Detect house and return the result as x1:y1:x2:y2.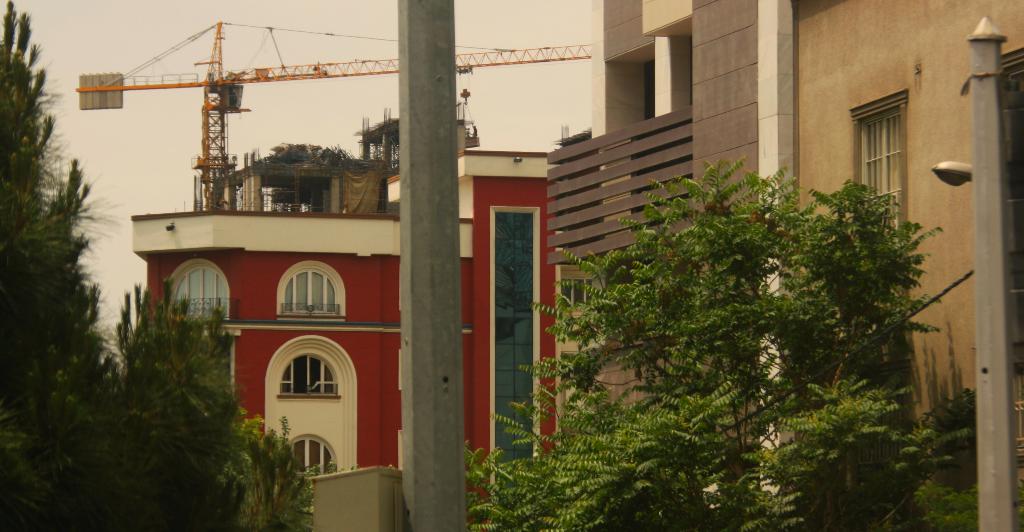
536:0:1023:524.
